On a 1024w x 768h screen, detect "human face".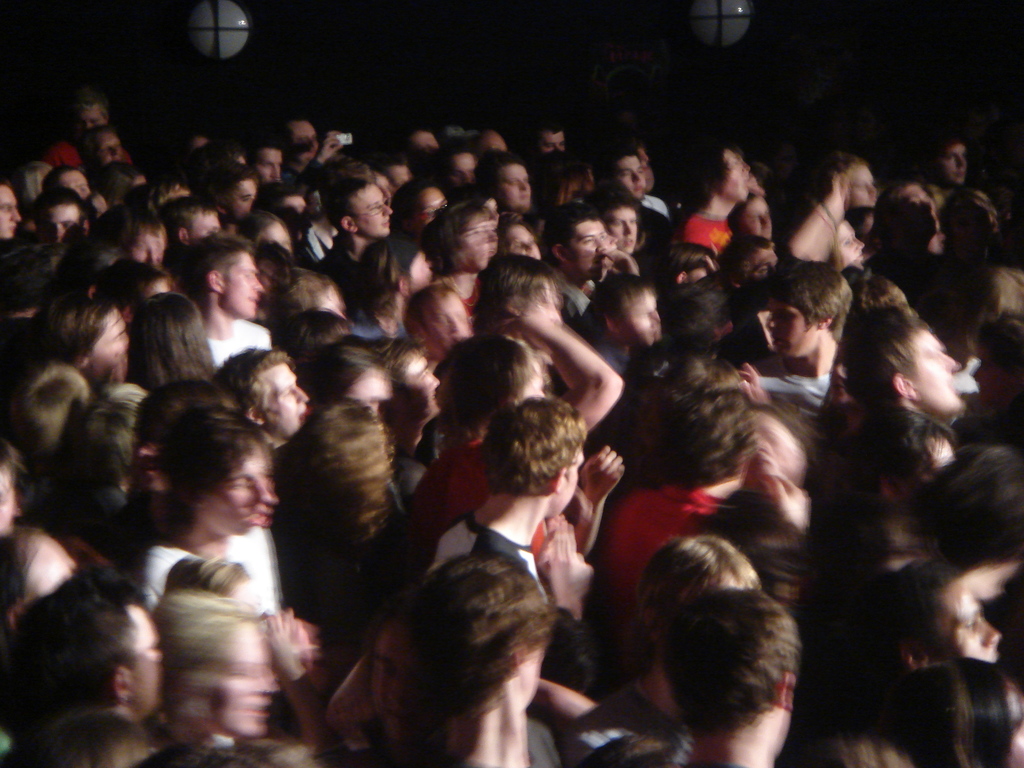
(207, 617, 289, 760).
